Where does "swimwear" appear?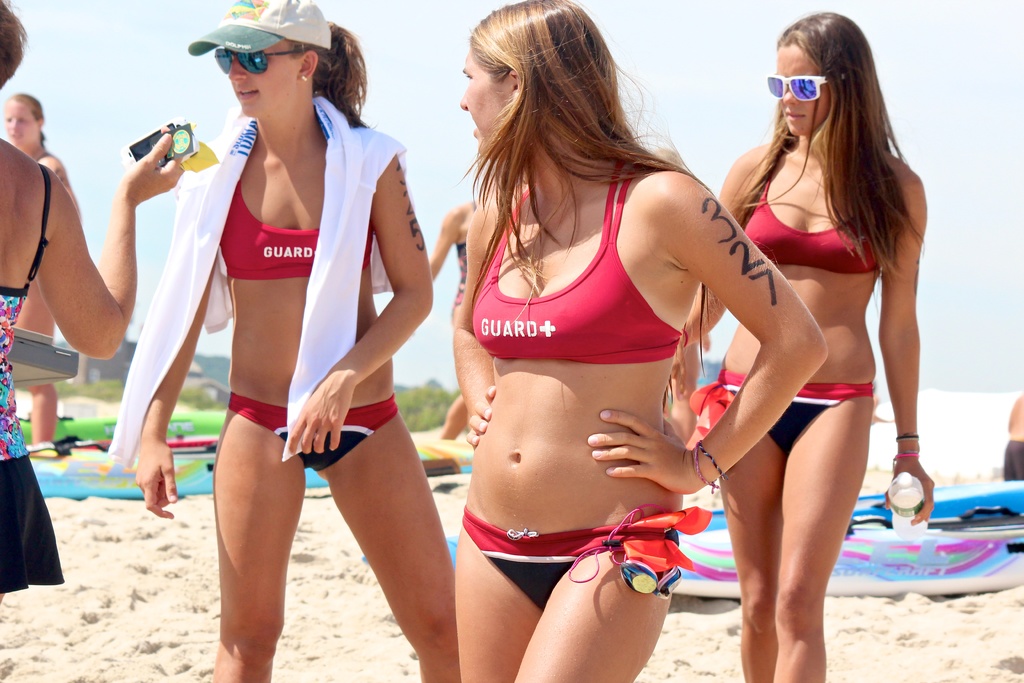
Appears at 691 373 881 460.
